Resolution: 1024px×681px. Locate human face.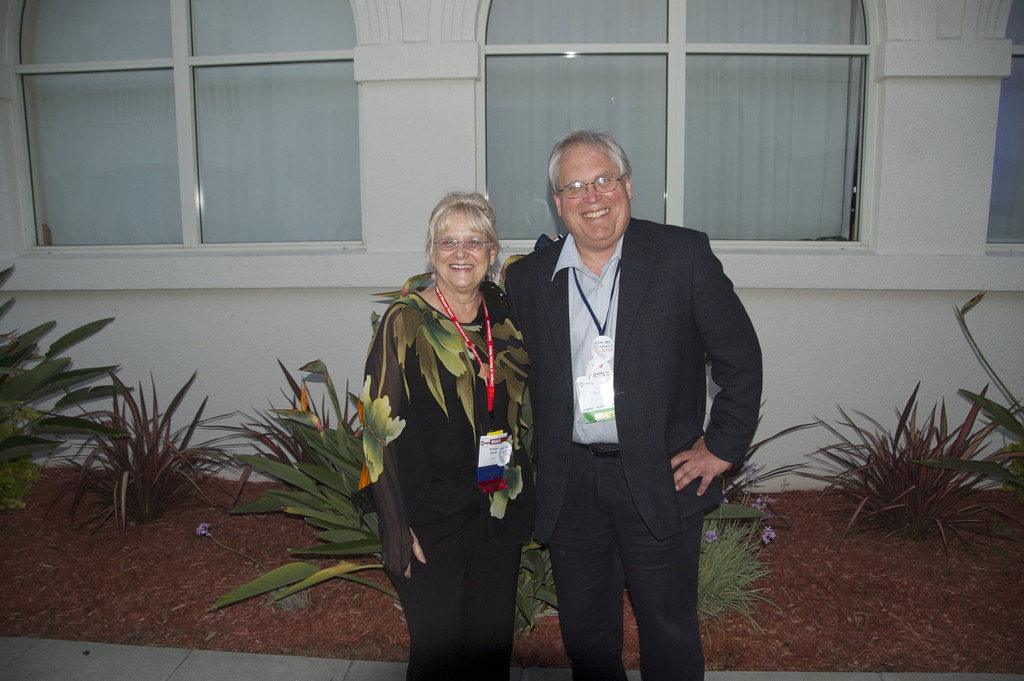
box(559, 140, 634, 247).
